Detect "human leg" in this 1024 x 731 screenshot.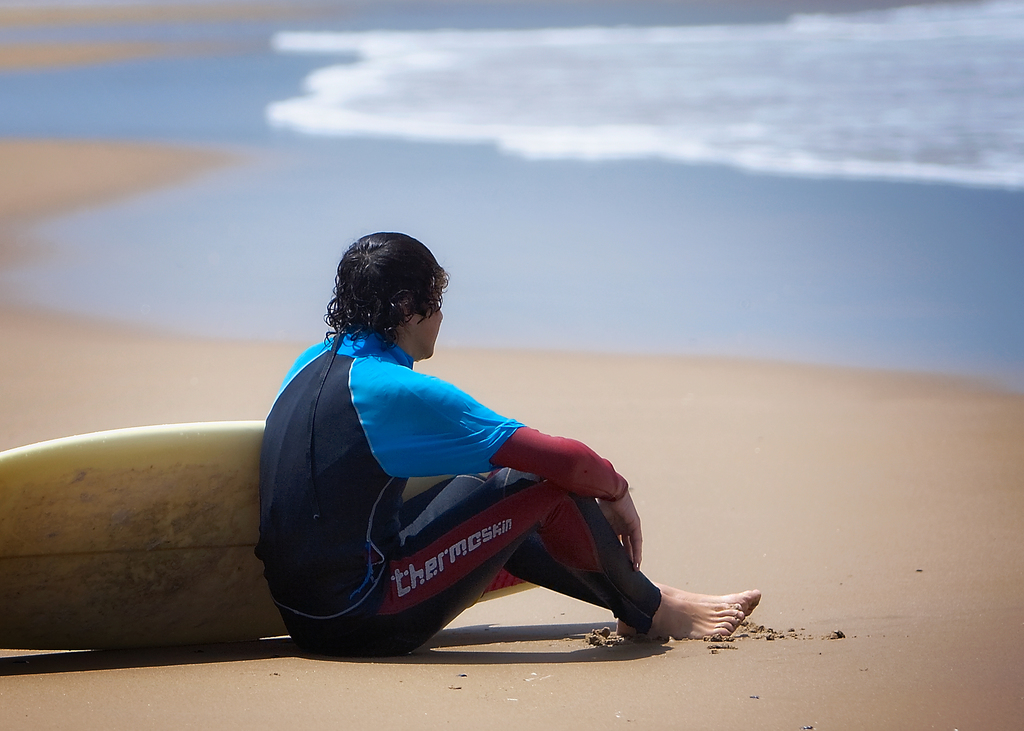
Detection: left=359, top=470, right=746, bottom=657.
